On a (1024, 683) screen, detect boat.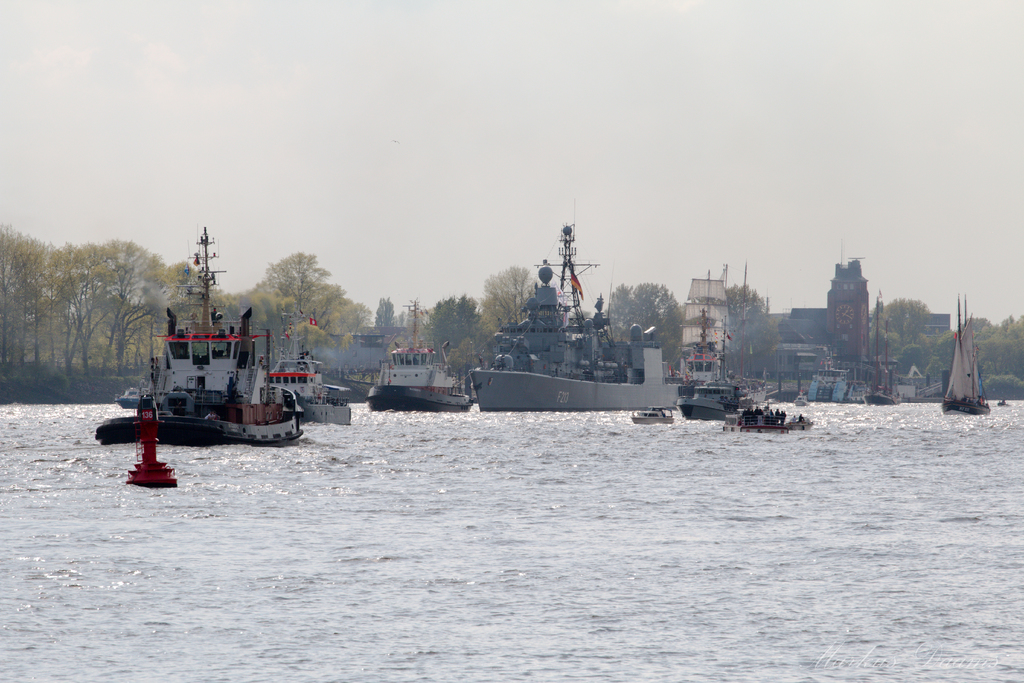
{"x1": 108, "y1": 235, "x2": 317, "y2": 465}.
